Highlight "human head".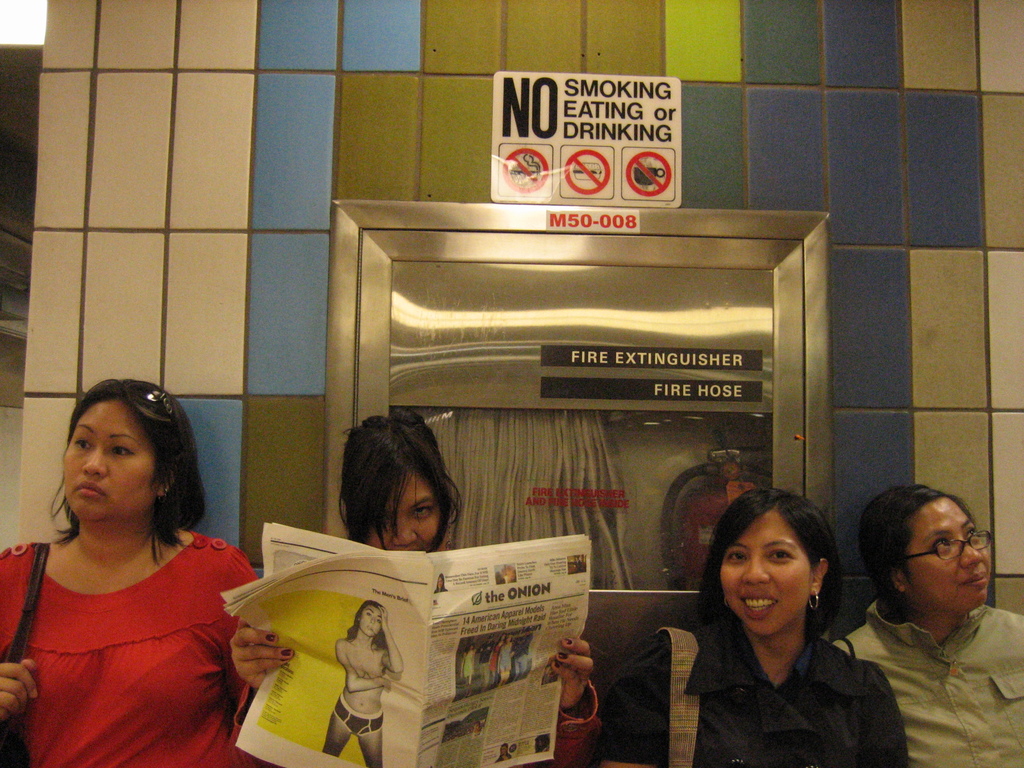
Highlighted region: (500,742,508,756).
